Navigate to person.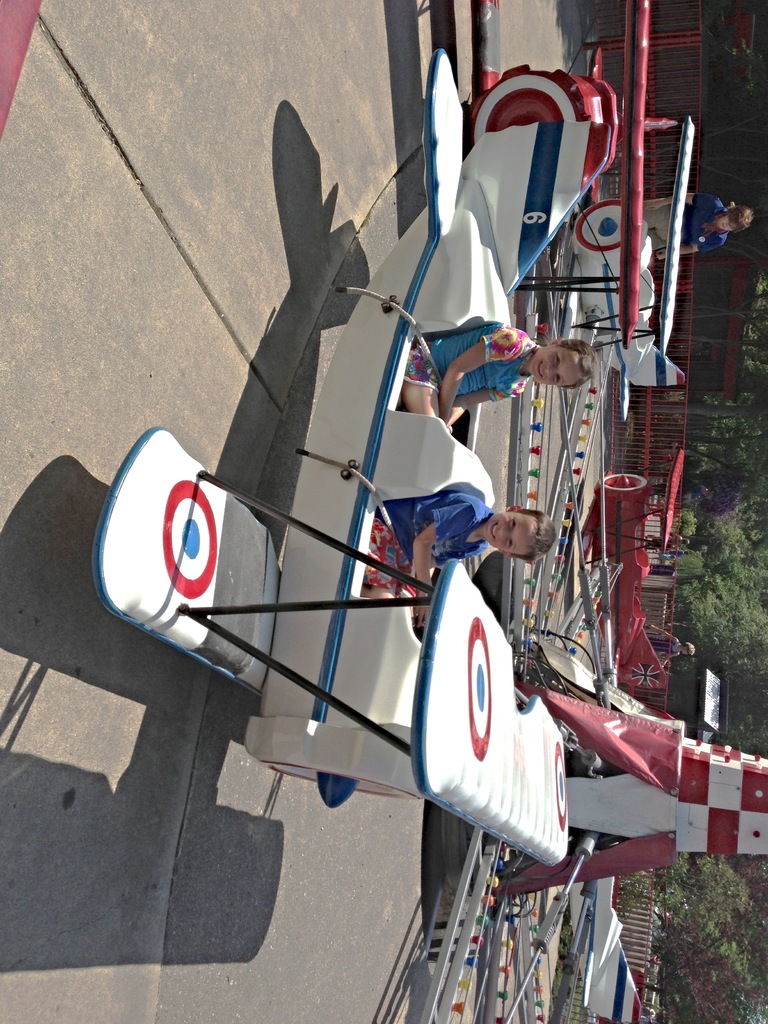
Navigation target: [403, 321, 596, 428].
